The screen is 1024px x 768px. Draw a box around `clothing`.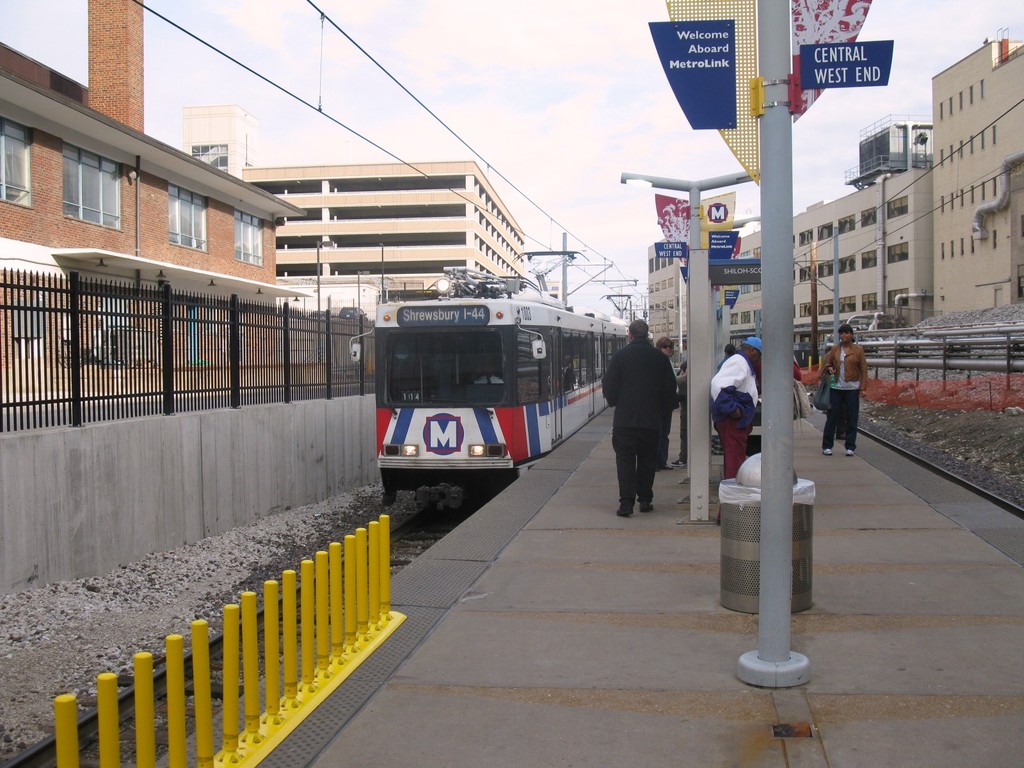
<region>819, 339, 867, 447</region>.
